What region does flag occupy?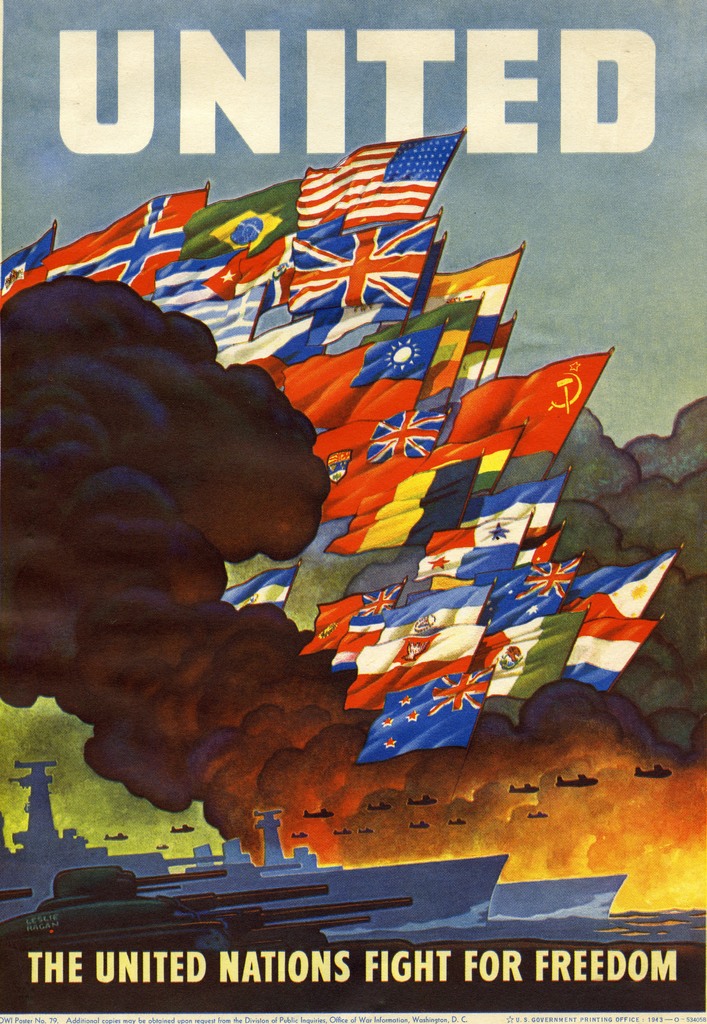
x1=215 y1=312 x2=294 y2=378.
